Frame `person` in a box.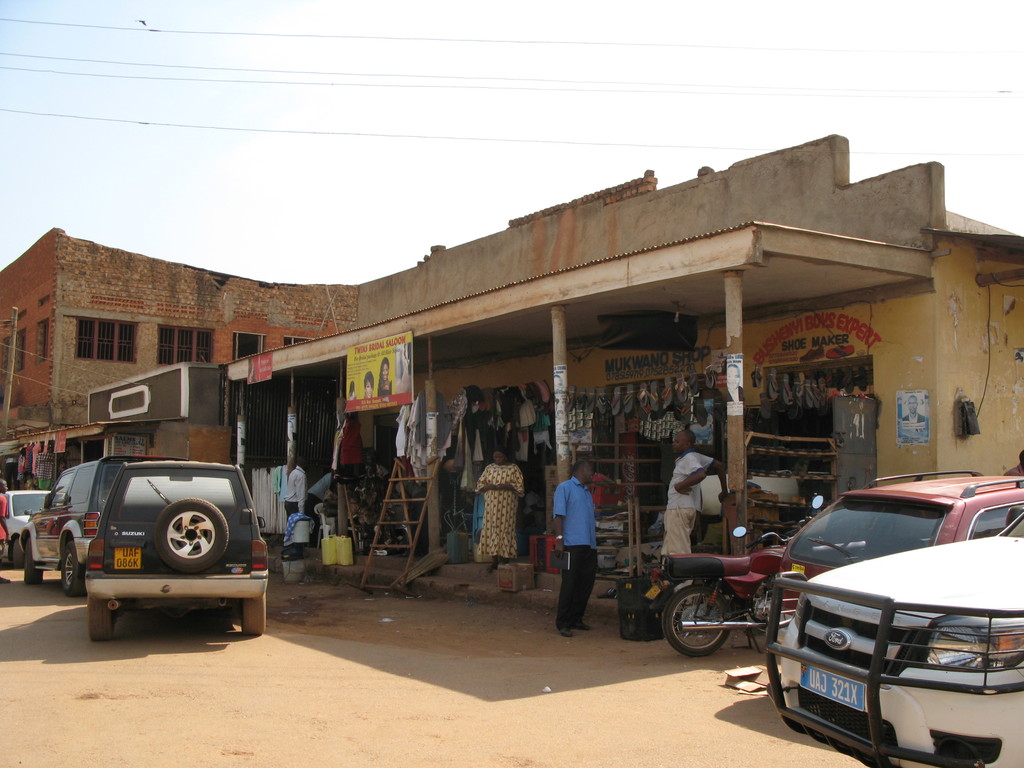
0, 477, 10, 584.
